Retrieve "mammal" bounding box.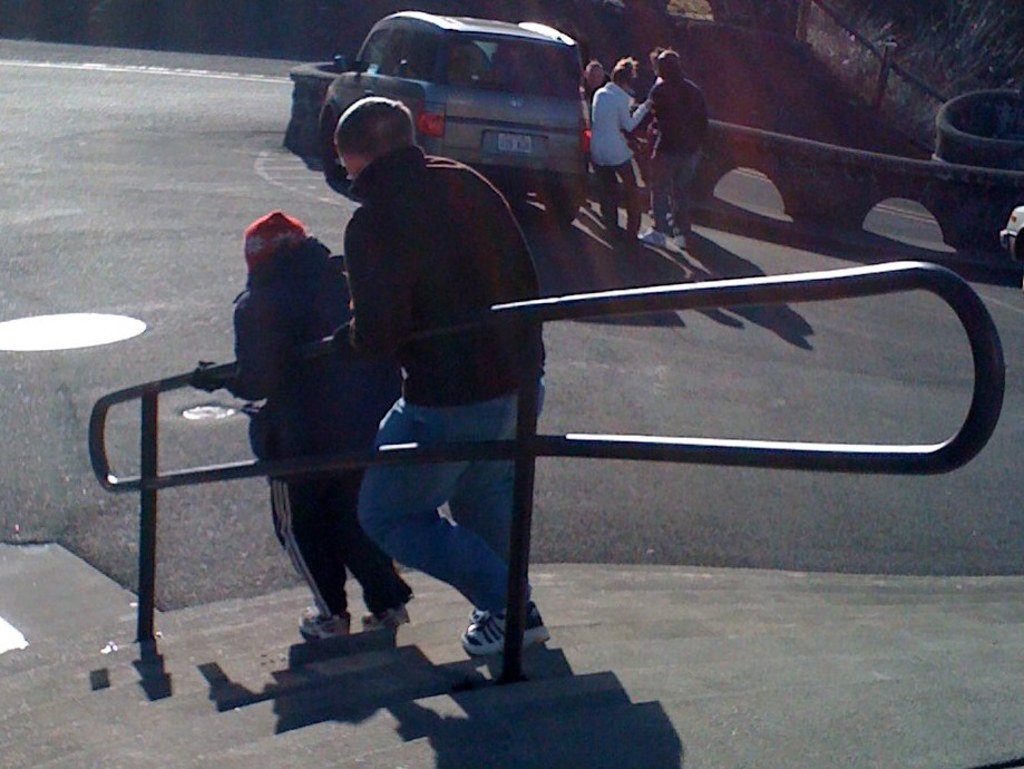
Bounding box: {"x1": 645, "y1": 48, "x2": 711, "y2": 251}.
